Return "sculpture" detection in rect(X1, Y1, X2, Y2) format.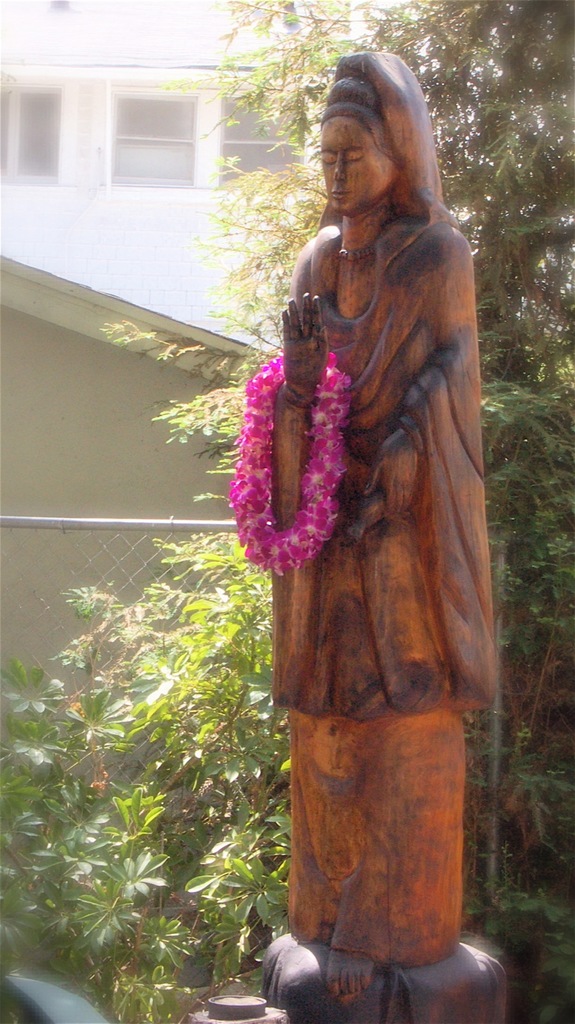
rect(219, 61, 493, 986).
